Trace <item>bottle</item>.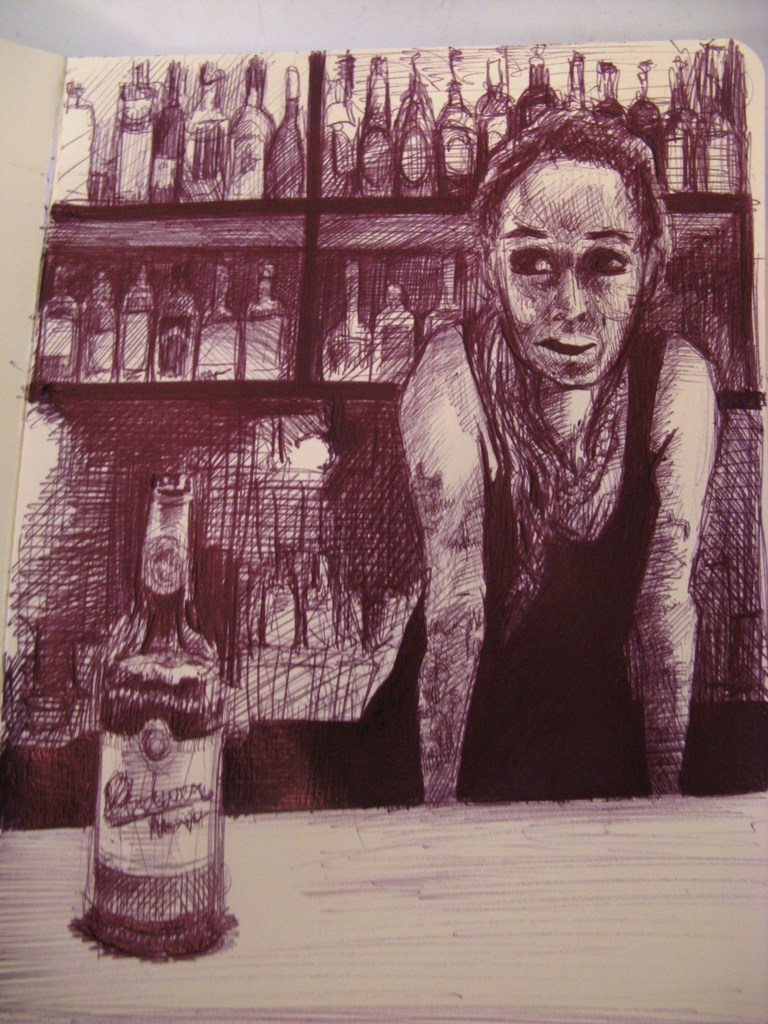
Traced to (248, 255, 300, 387).
